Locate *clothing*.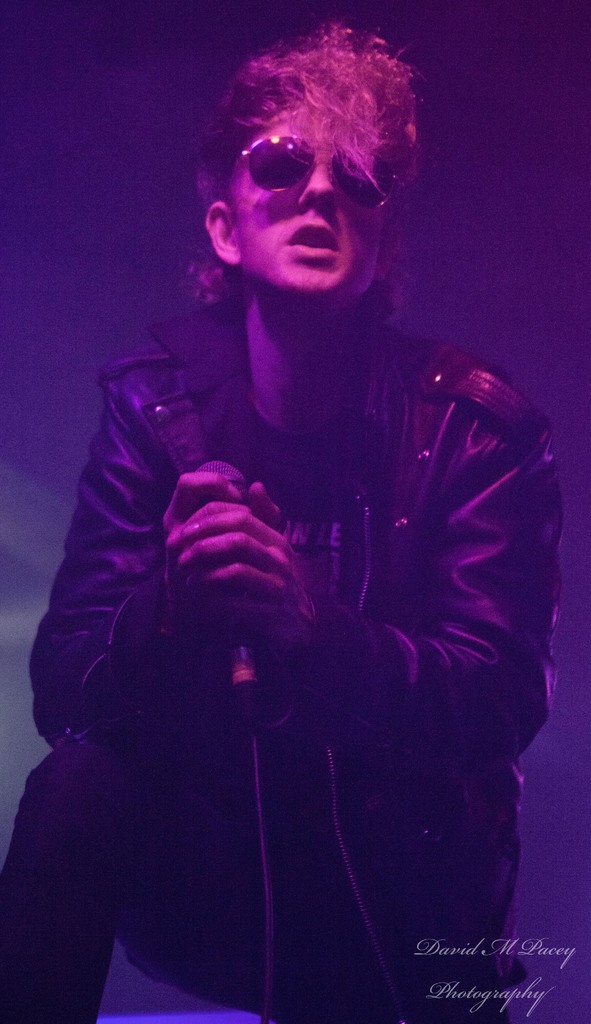
Bounding box: 26,297,563,1023.
